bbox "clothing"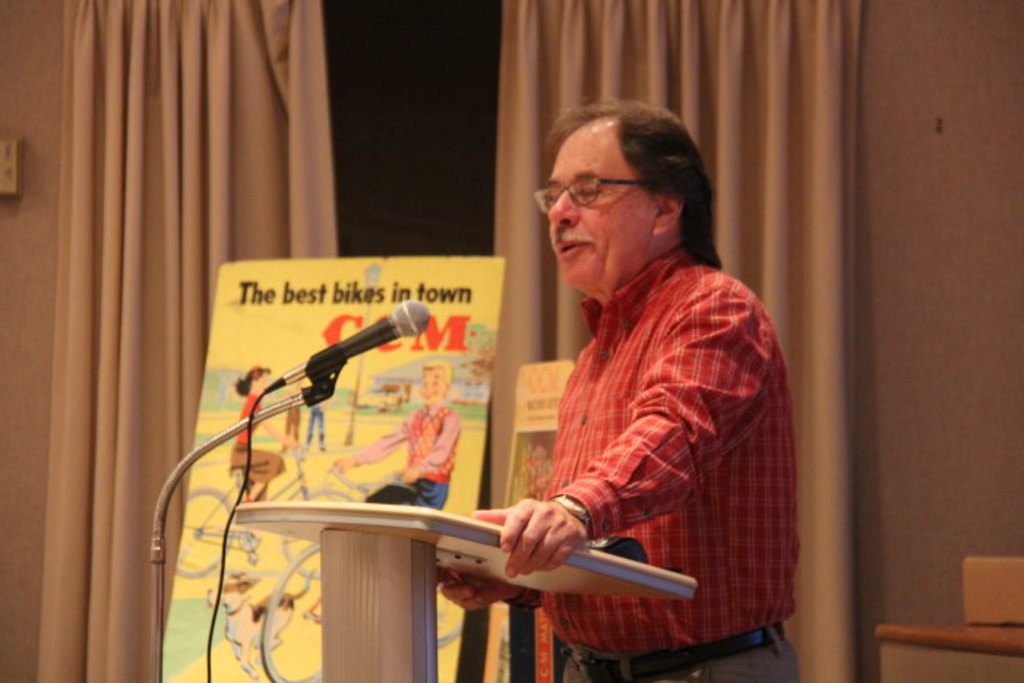
box=[222, 380, 288, 507]
